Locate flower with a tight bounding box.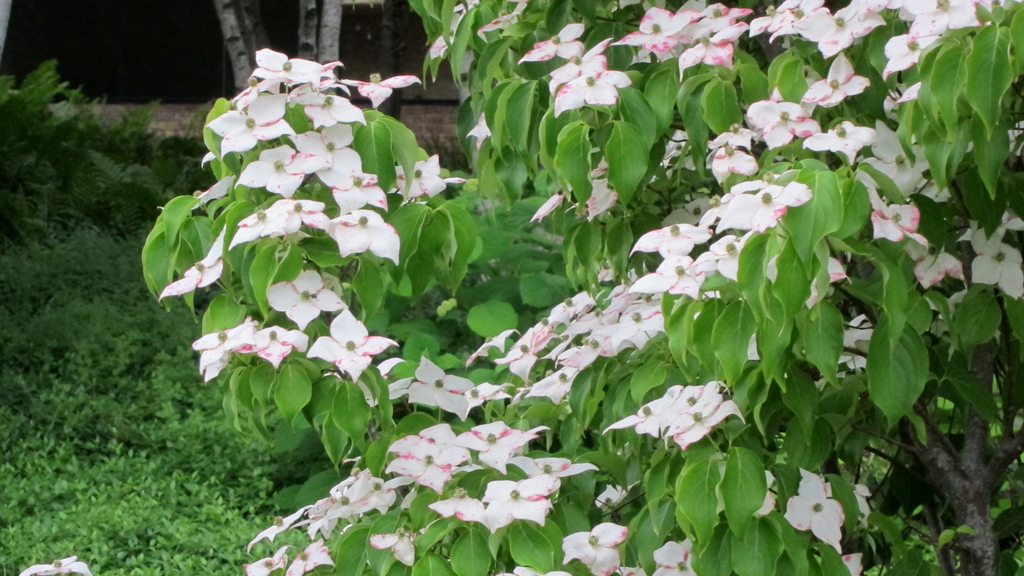
box=[808, 250, 856, 313].
